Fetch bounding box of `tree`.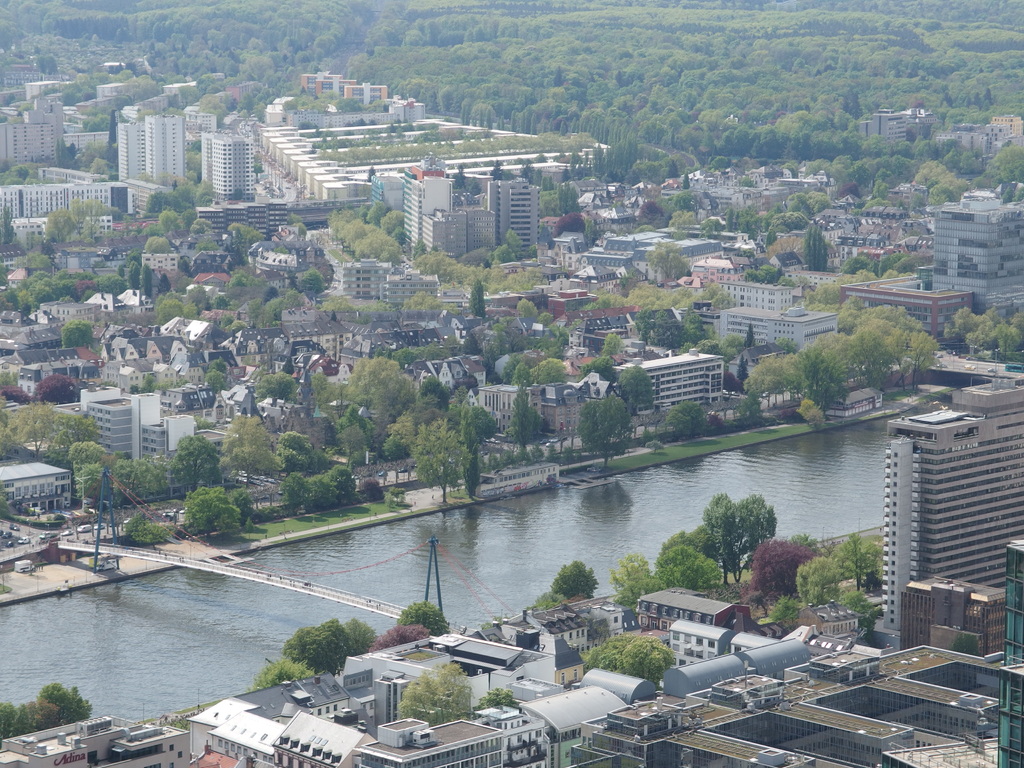
Bbox: (146,172,201,244).
